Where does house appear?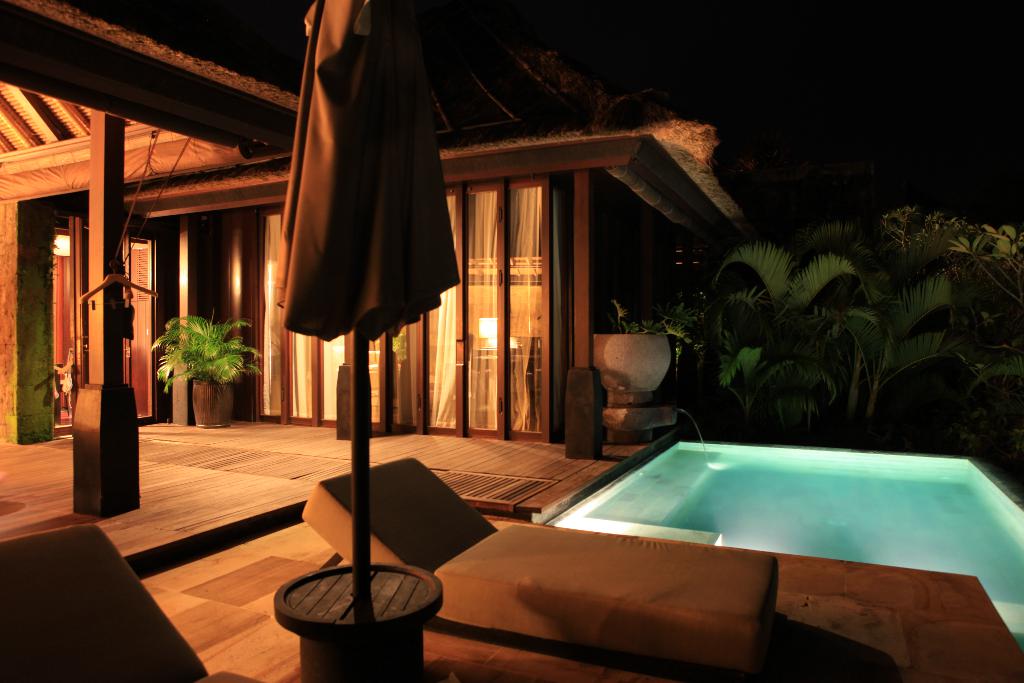
Appears at left=4, top=0, right=751, bottom=460.
